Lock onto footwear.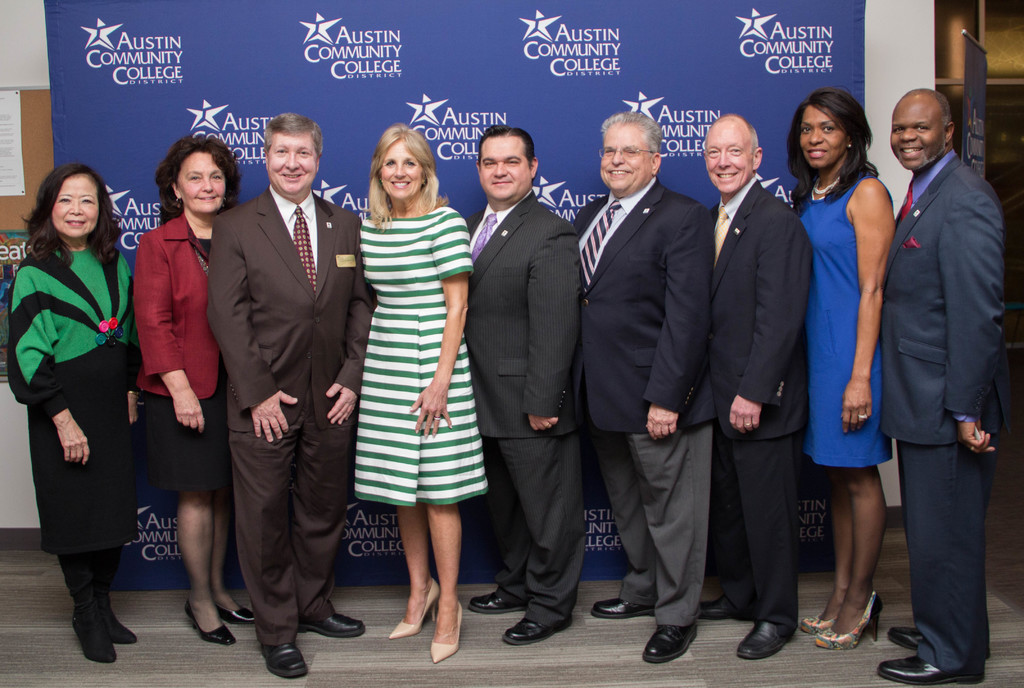
Locked: locate(504, 614, 561, 650).
